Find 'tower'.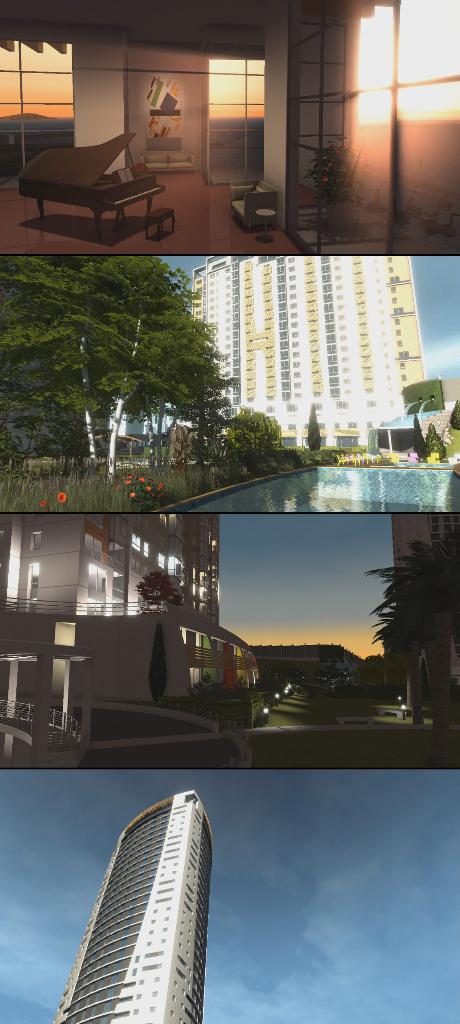
45:788:220:1023.
